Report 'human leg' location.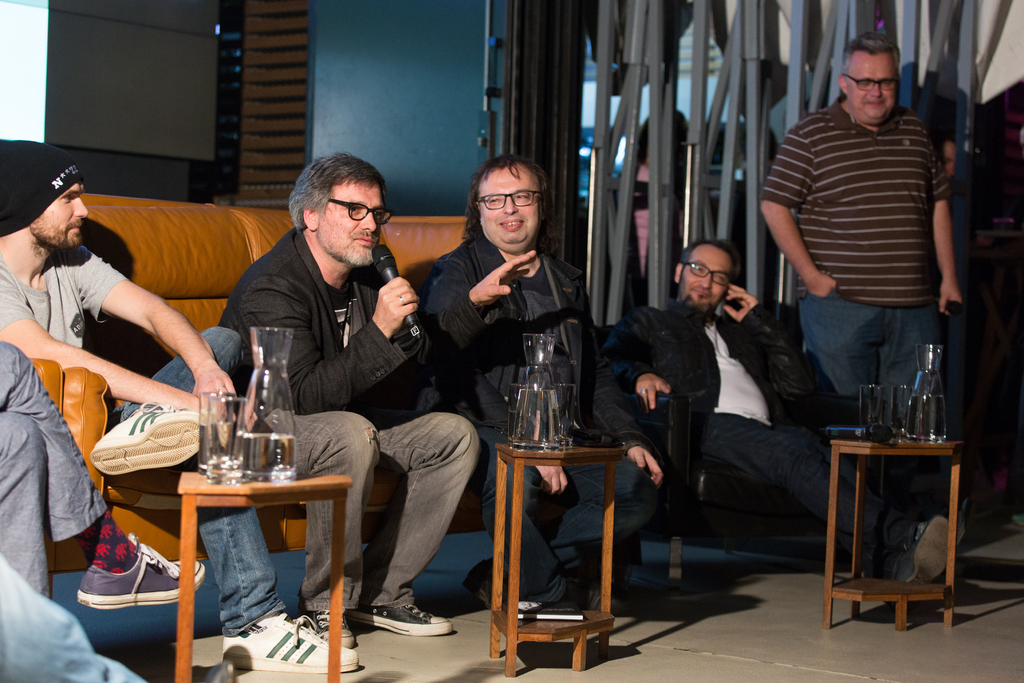
Report: 5,339,207,680.
